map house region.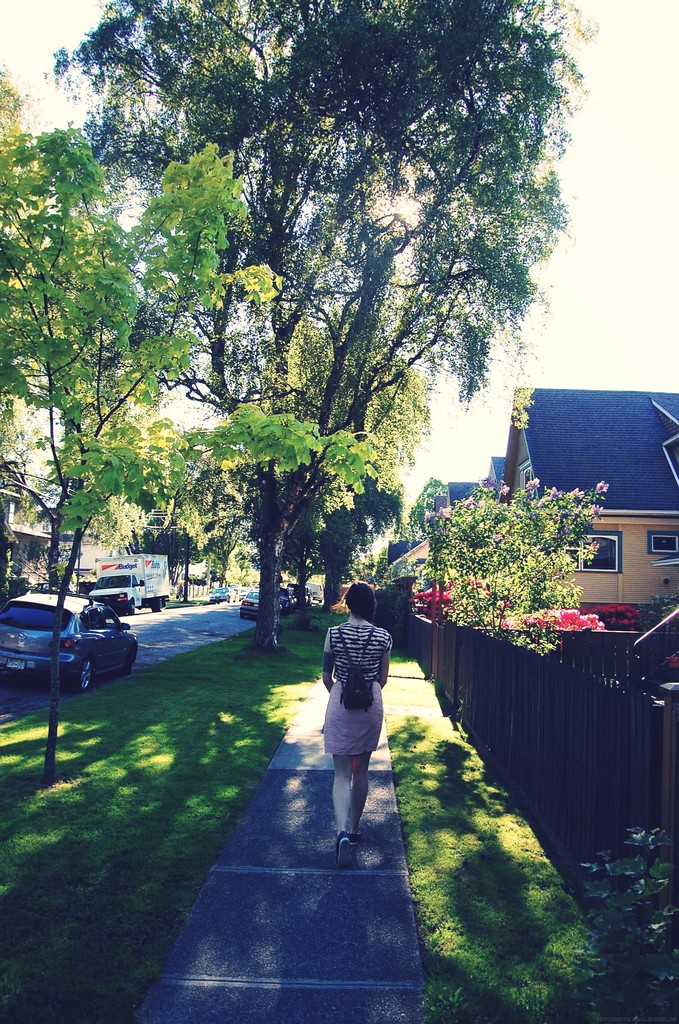
Mapped to region(31, 536, 126, 590).
